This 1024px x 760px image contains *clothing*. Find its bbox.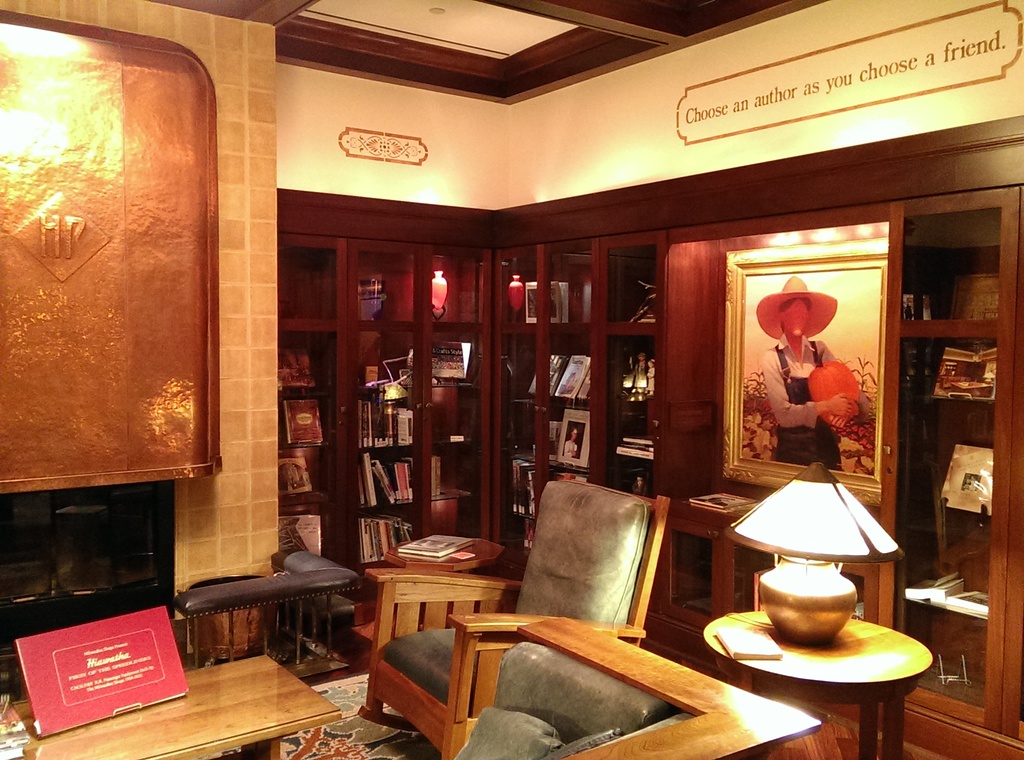
left=757, top=332, right=873, bottom=472.
